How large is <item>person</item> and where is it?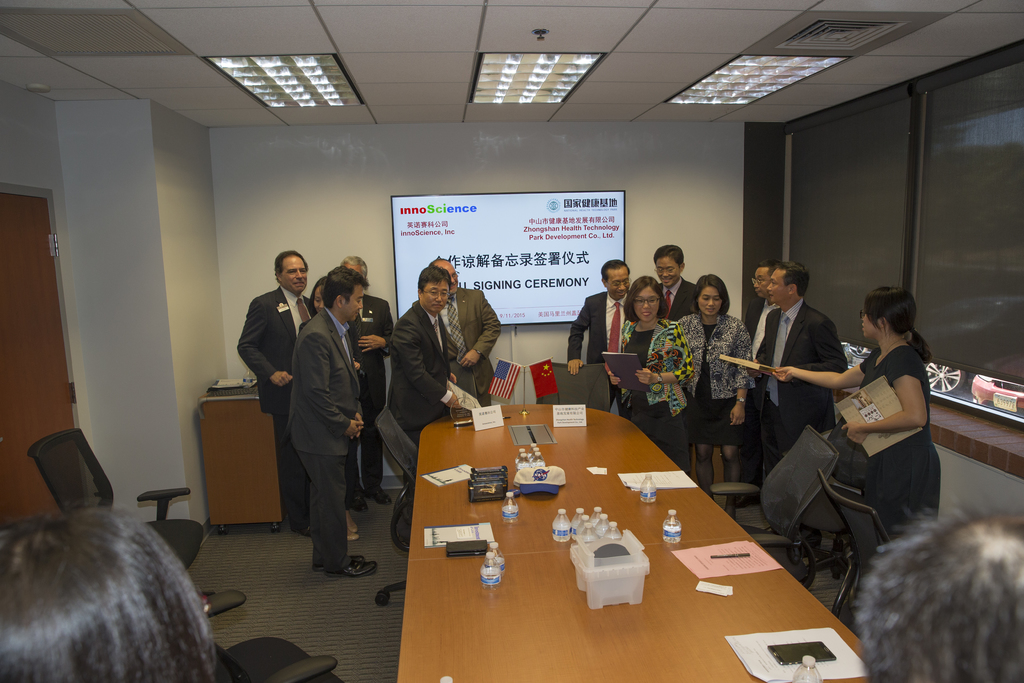
Bounding box: (0, 508, 223, 682).
